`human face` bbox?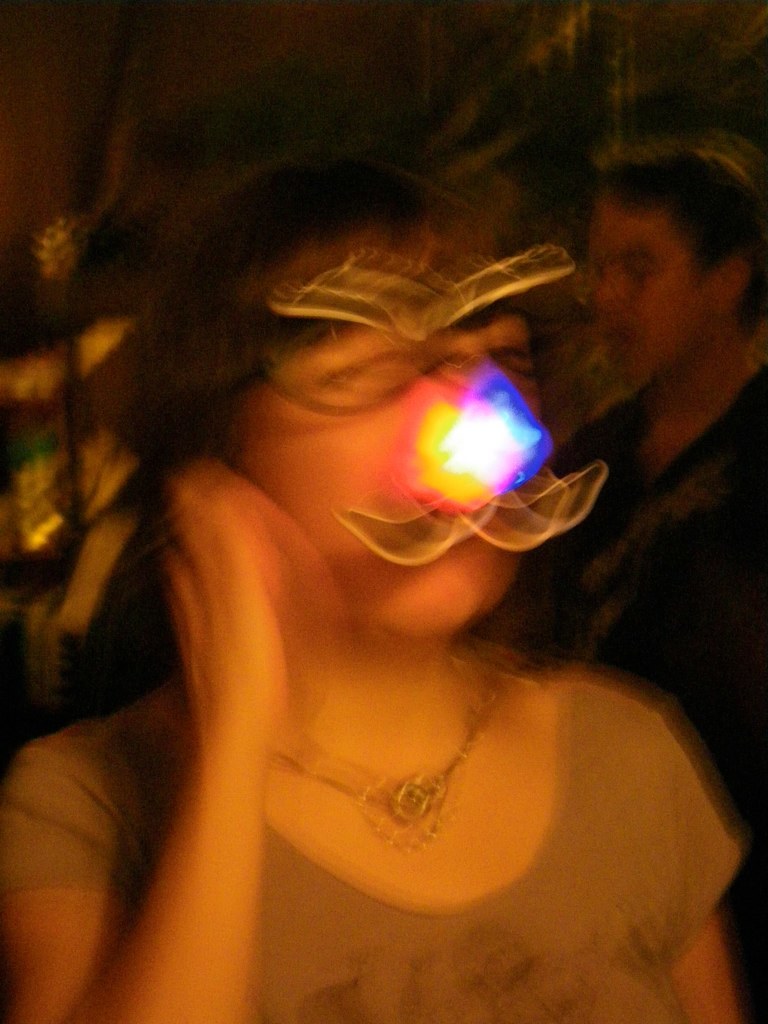
[594, 205, 711, 372]
